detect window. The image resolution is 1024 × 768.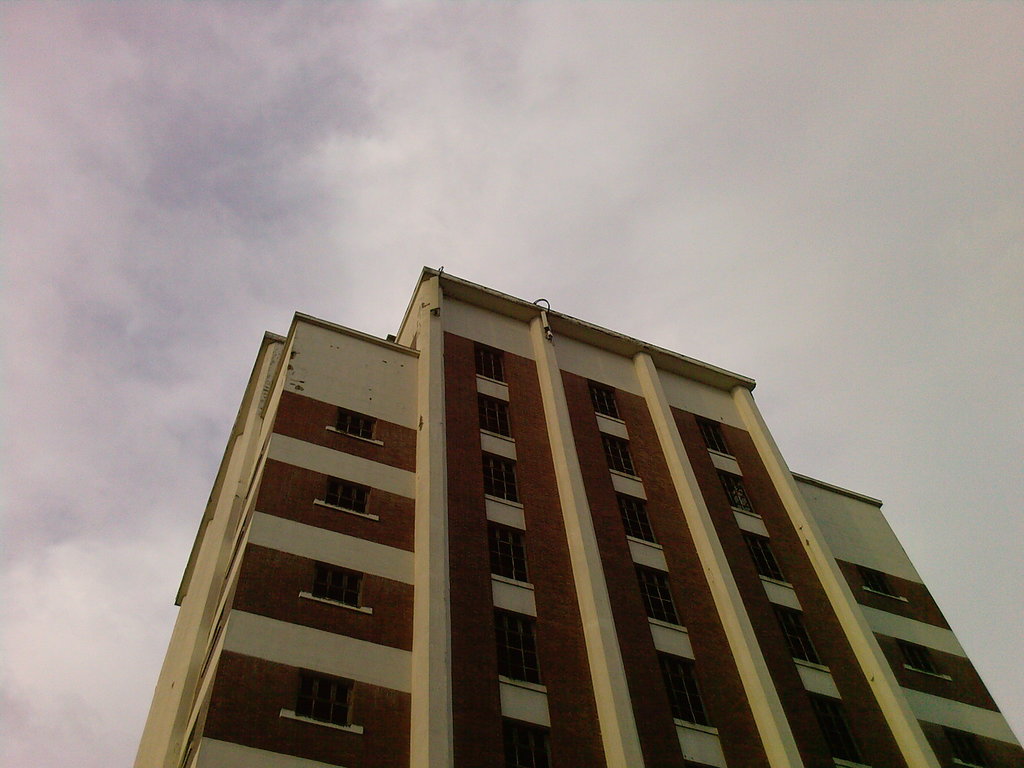
region(812, 691, 867, 764).
